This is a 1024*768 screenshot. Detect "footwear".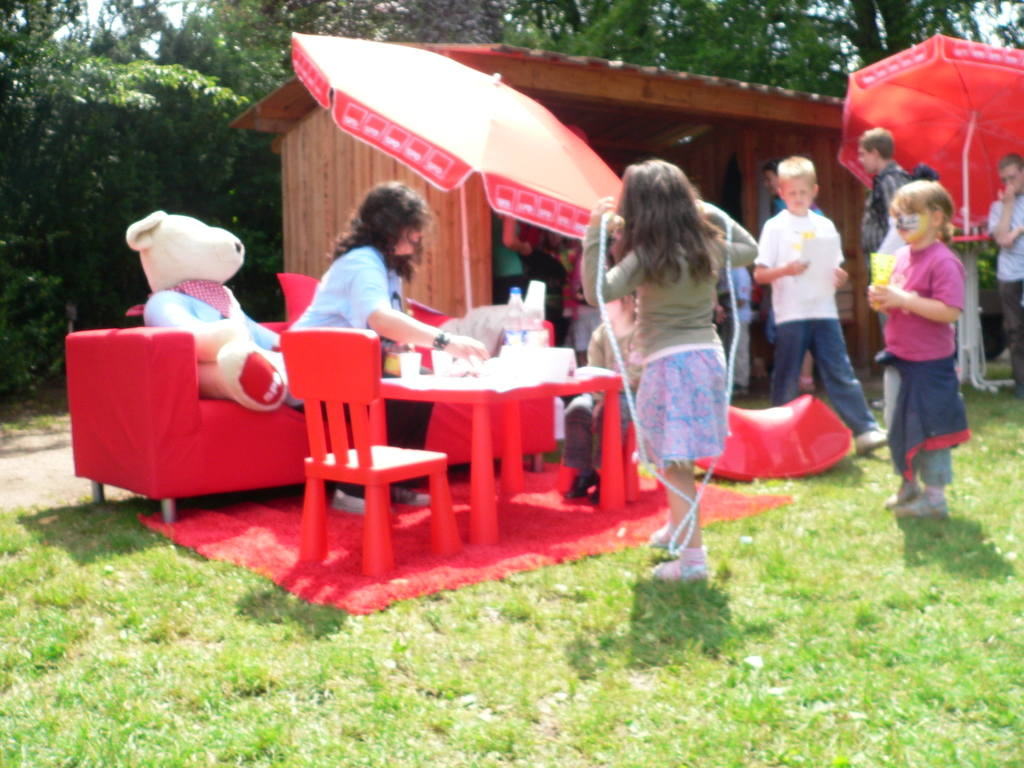
[x1=330, y1=485, x2=376, y2=515].
